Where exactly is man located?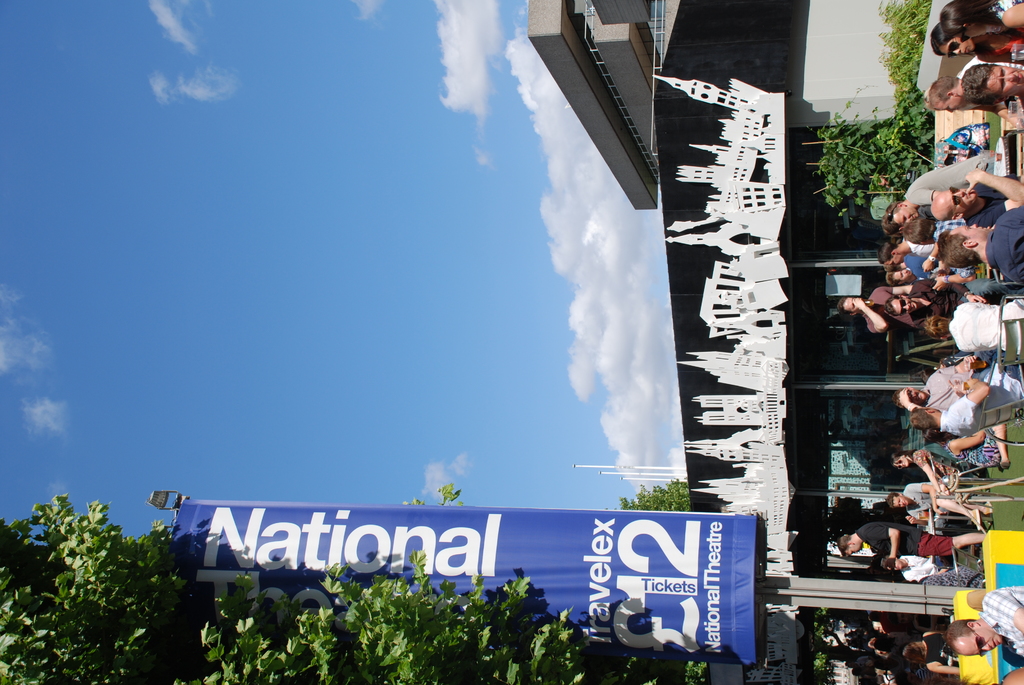
Its bounding box is bbox=[890, 159, 995, 219].
